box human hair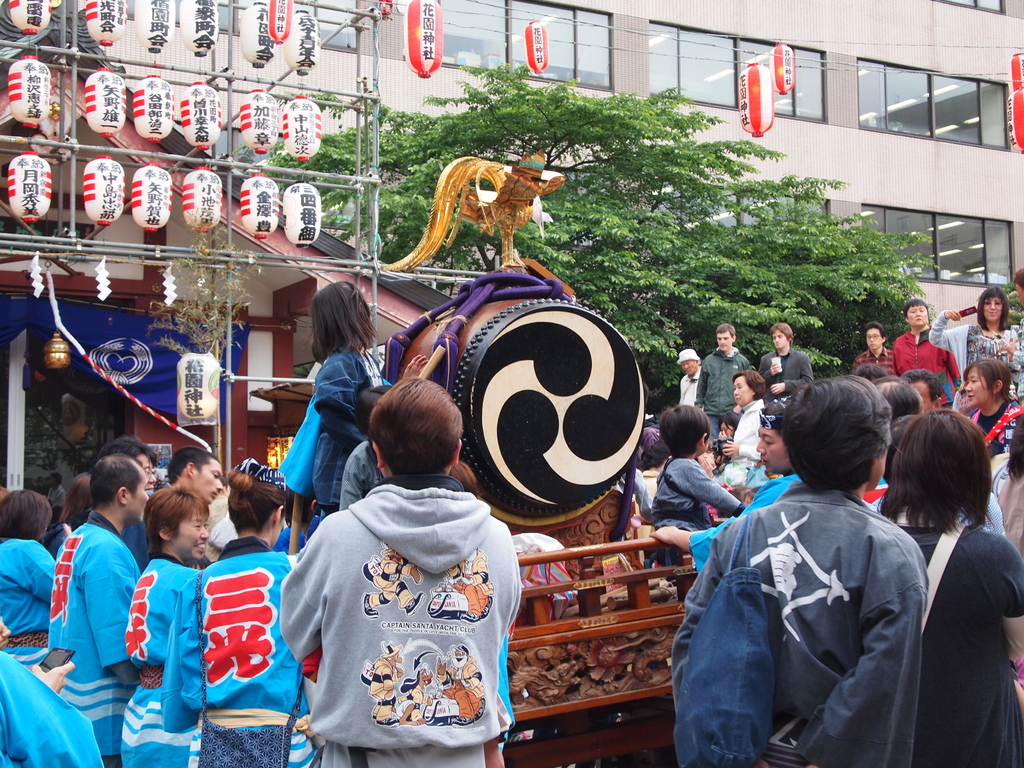
312,278,378,360
